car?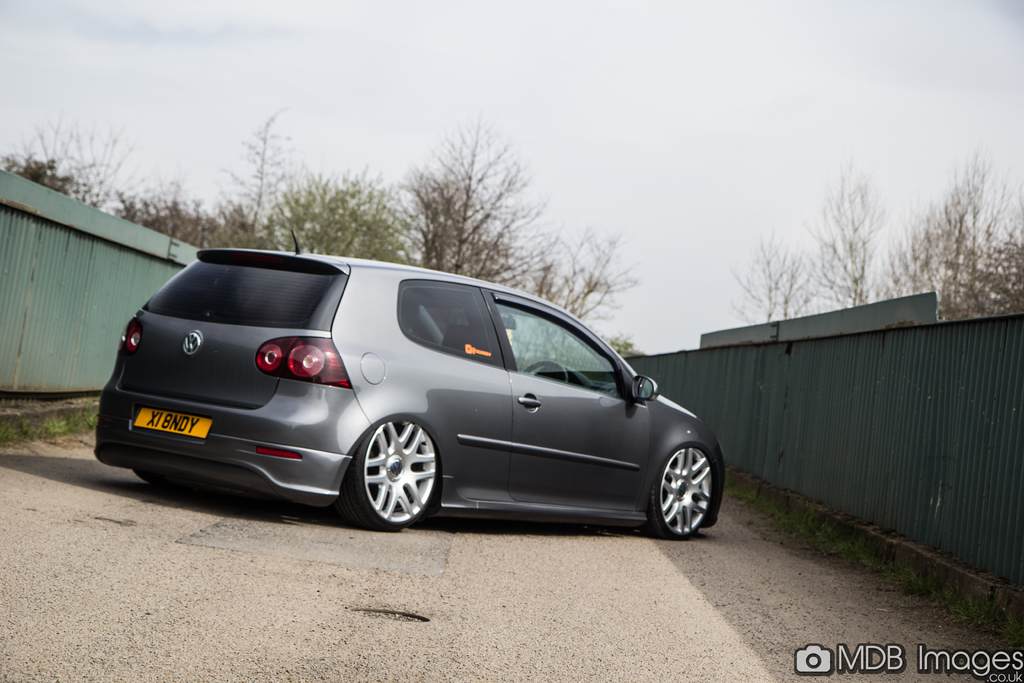
select_region(91, 224, 728, 540)
